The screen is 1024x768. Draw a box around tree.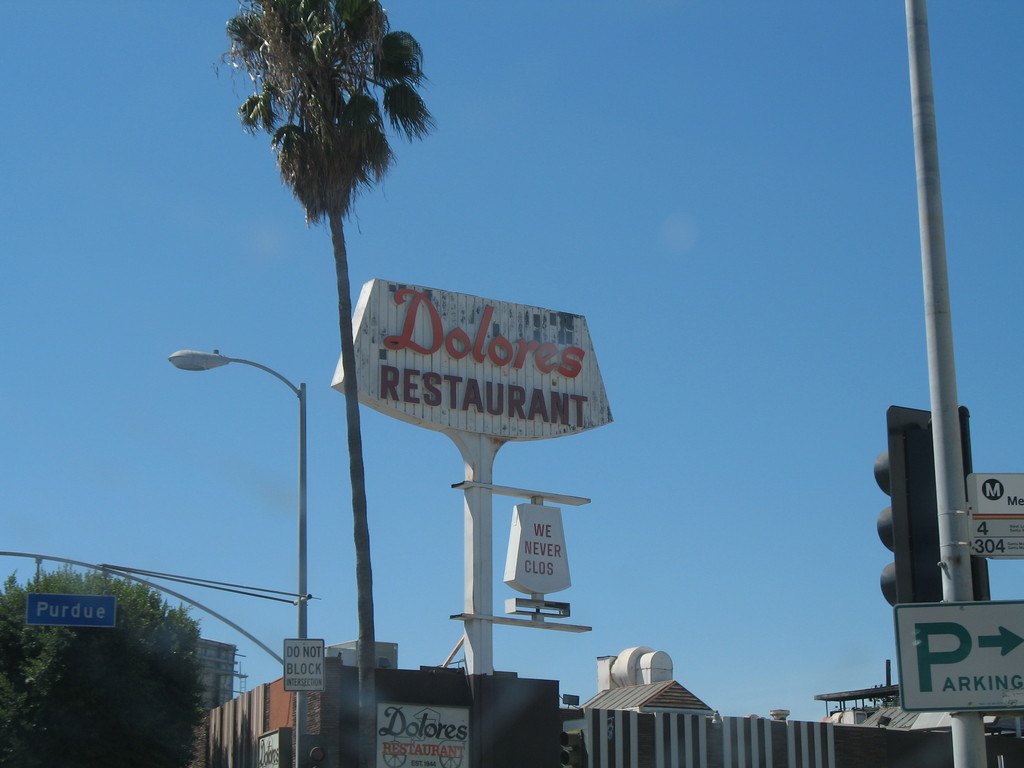
[0, 561, 208, 767].
